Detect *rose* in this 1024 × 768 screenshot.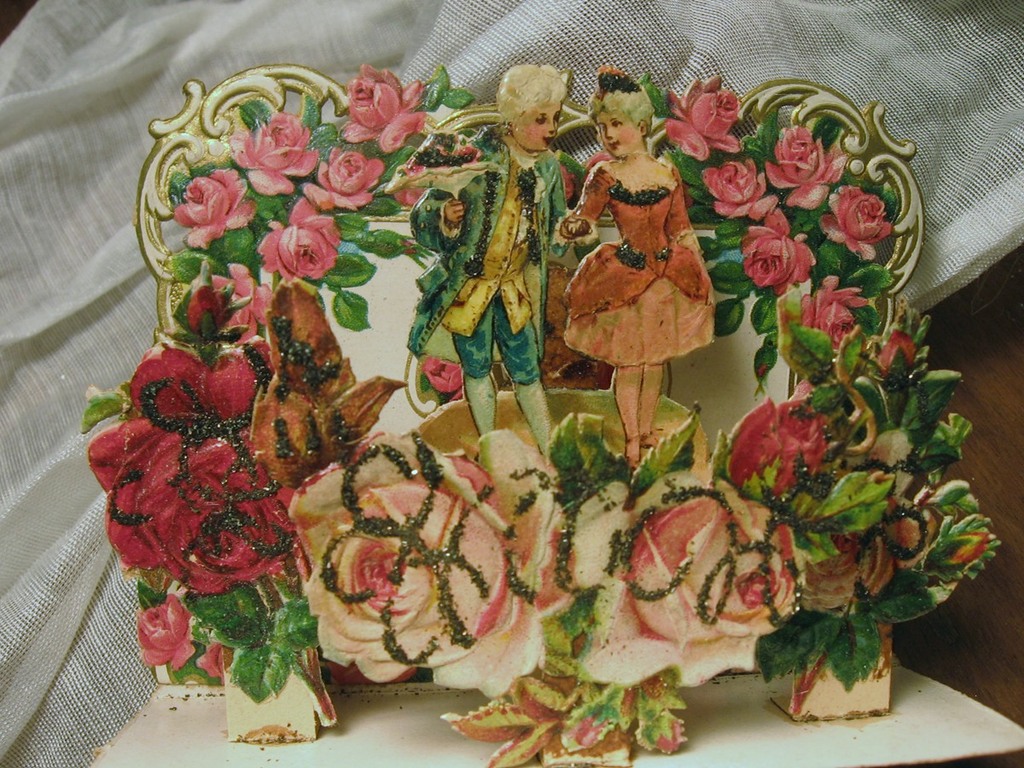
Detection: l=800, t=271, r=869, b=349.
